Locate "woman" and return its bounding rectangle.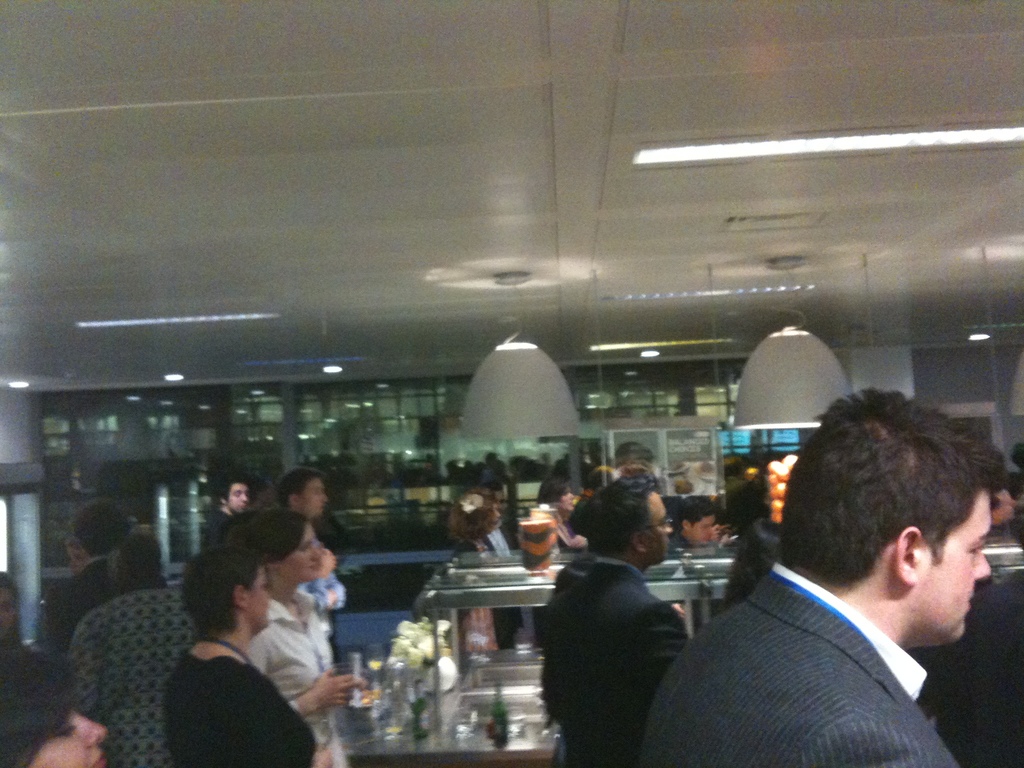
232/505/358/767.
